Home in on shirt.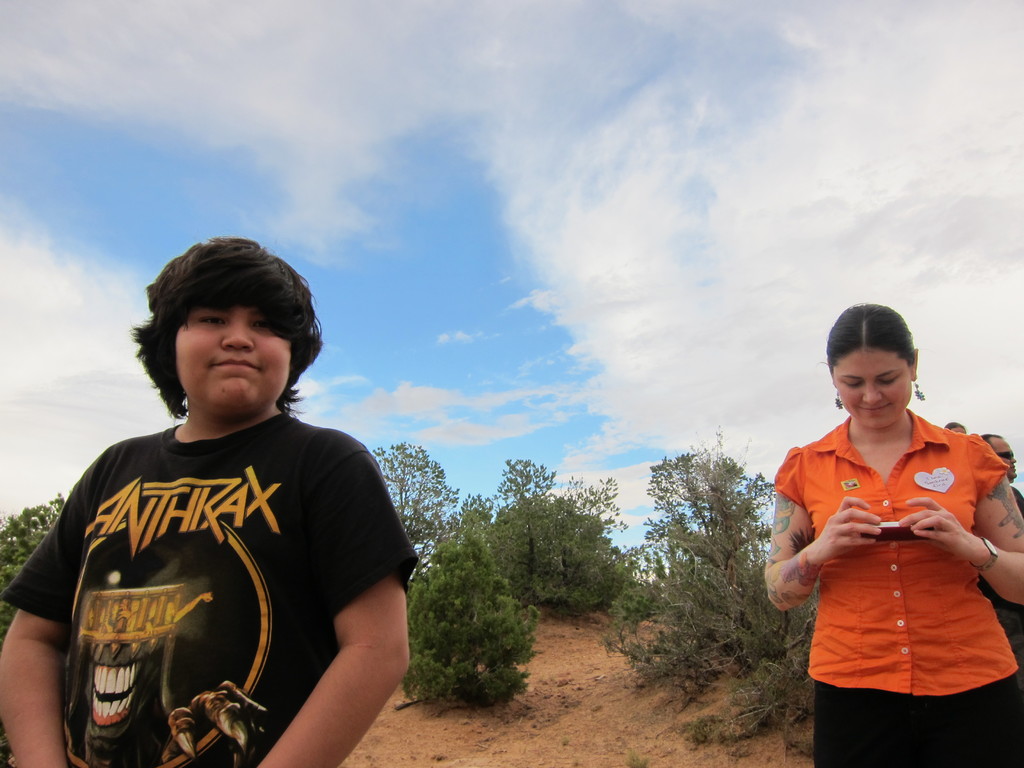
Homed in at locate(774, 410, 1021, 698).
